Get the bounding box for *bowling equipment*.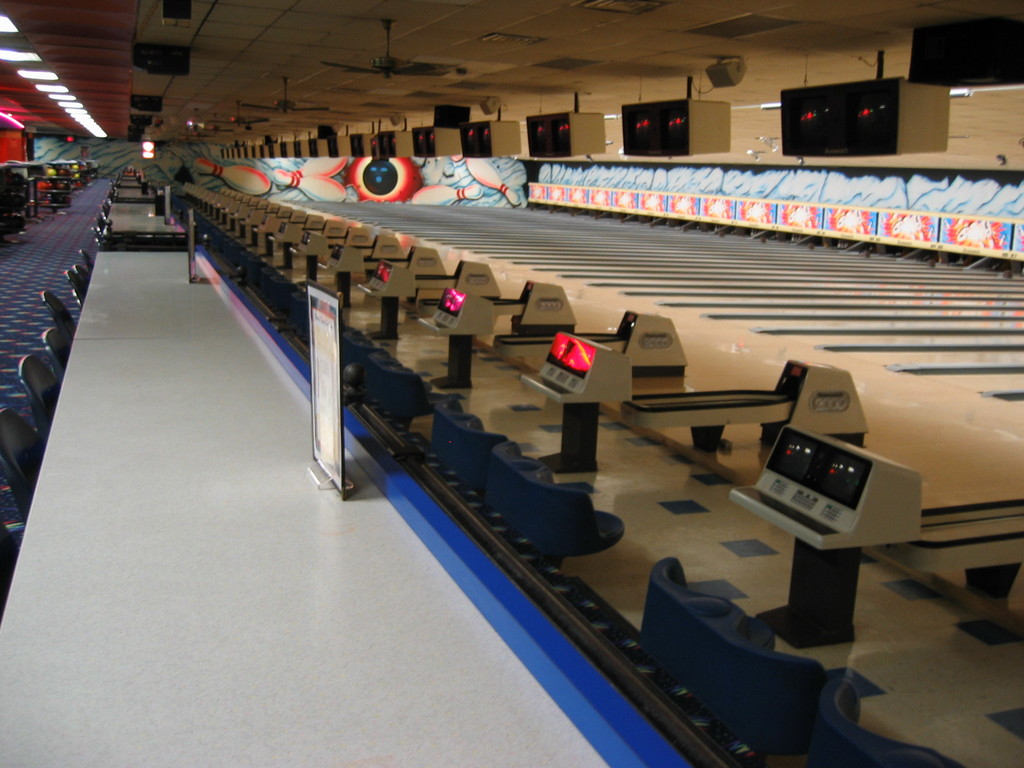
select_region(463, 161, 523, 207).
